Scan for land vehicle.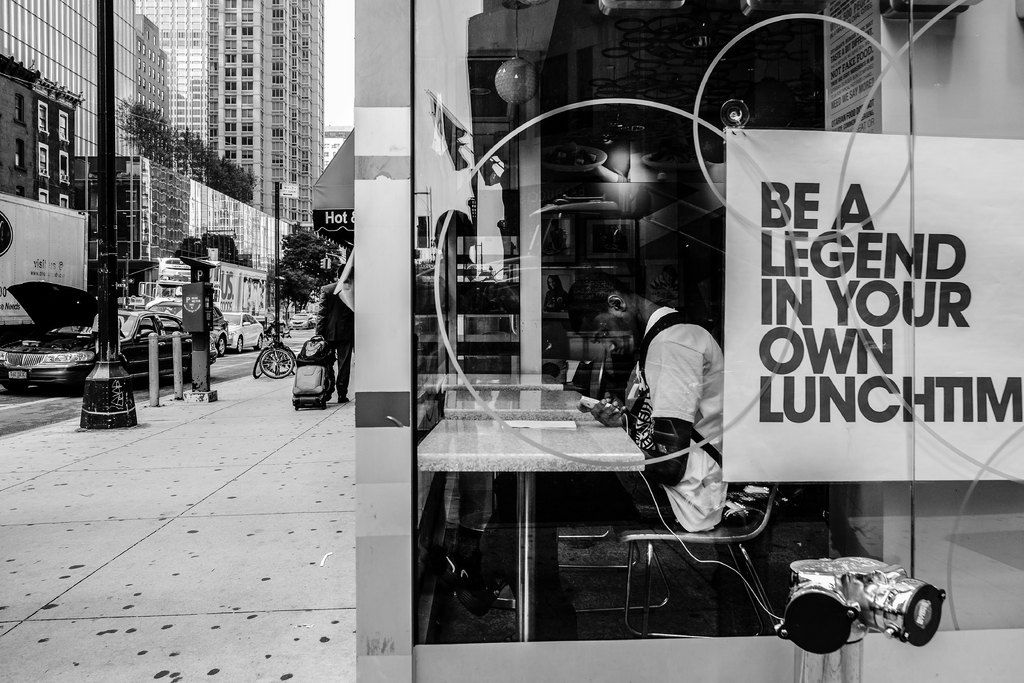
Scan result: pyautogui.locateOnScreen(148, 297, 184, 331).
